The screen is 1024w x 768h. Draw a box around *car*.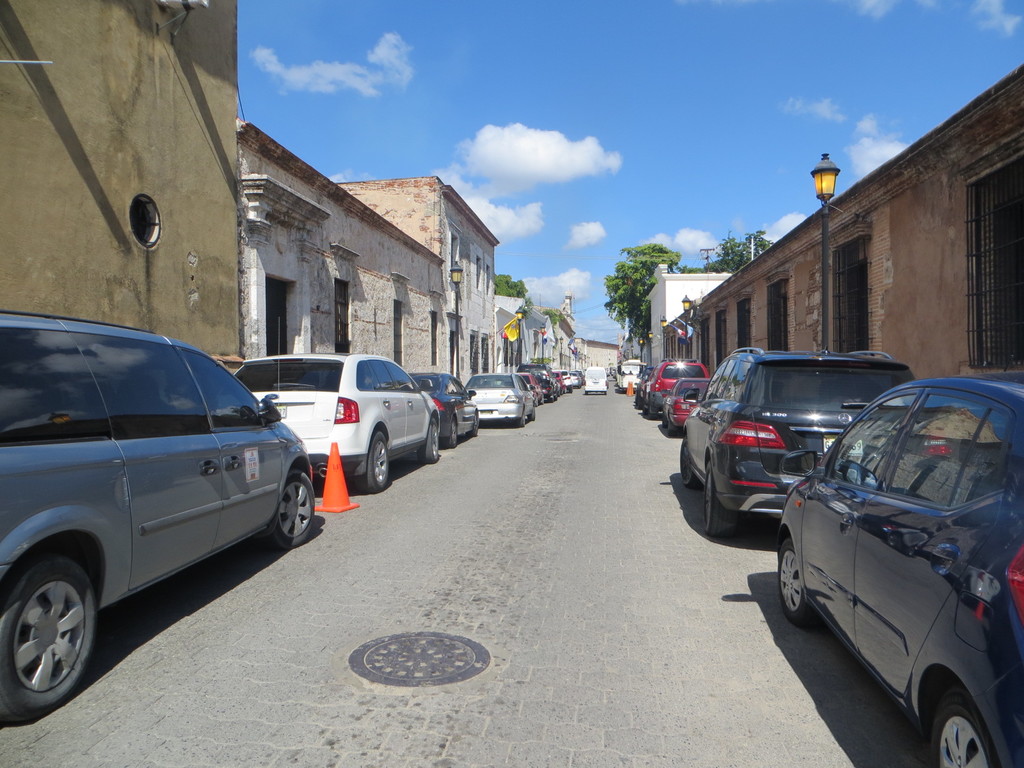
<bbox>682, 335, 931, 544</bbox>.
